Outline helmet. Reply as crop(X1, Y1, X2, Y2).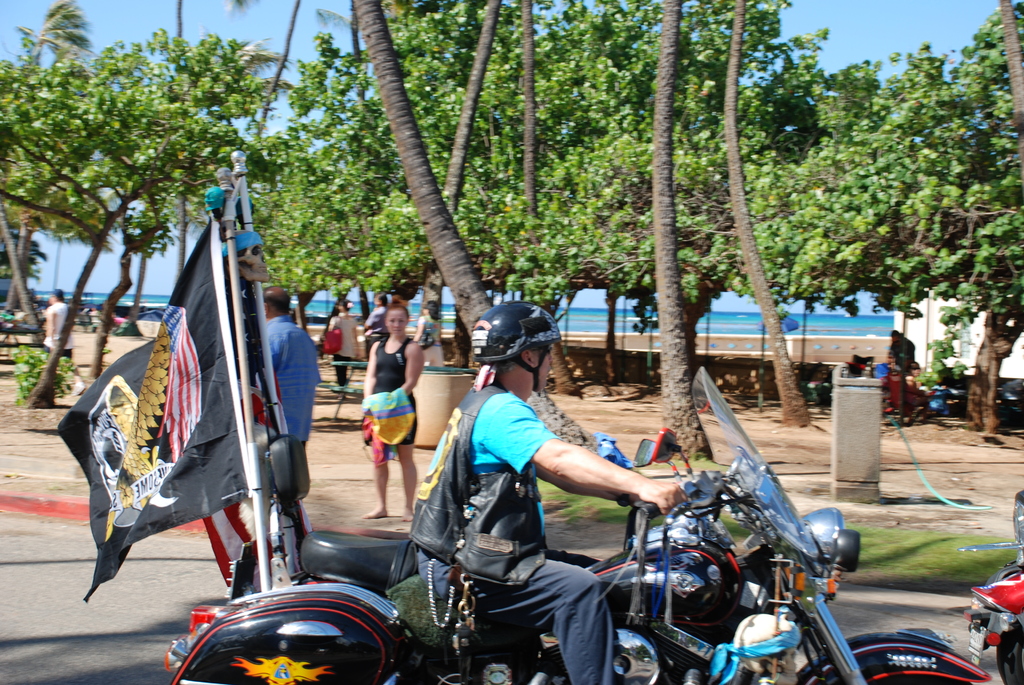
crop(468, 308, 554, 395).
